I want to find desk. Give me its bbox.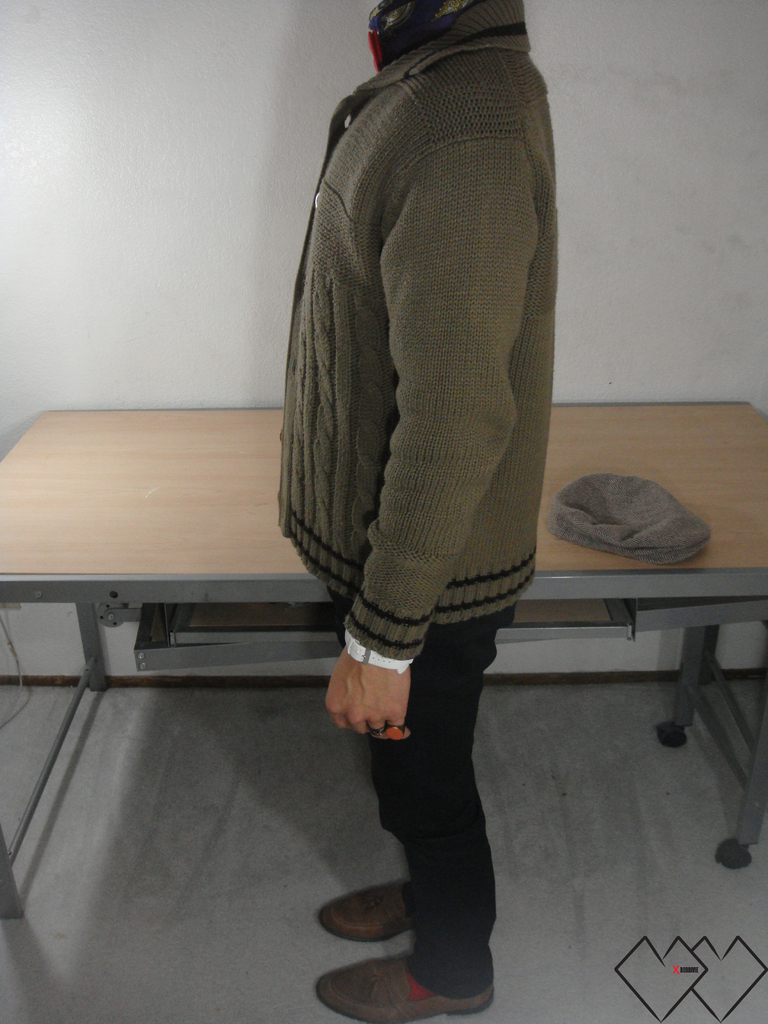
locate(0, 406, 767, 917).
